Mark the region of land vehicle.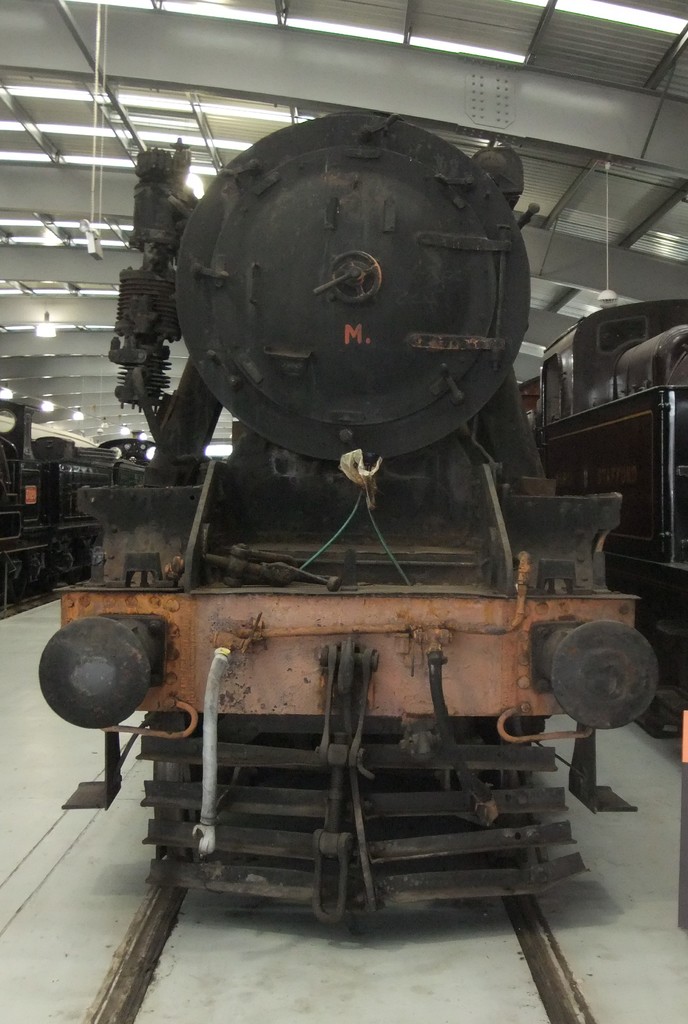
Region: 513:291:687:751.
